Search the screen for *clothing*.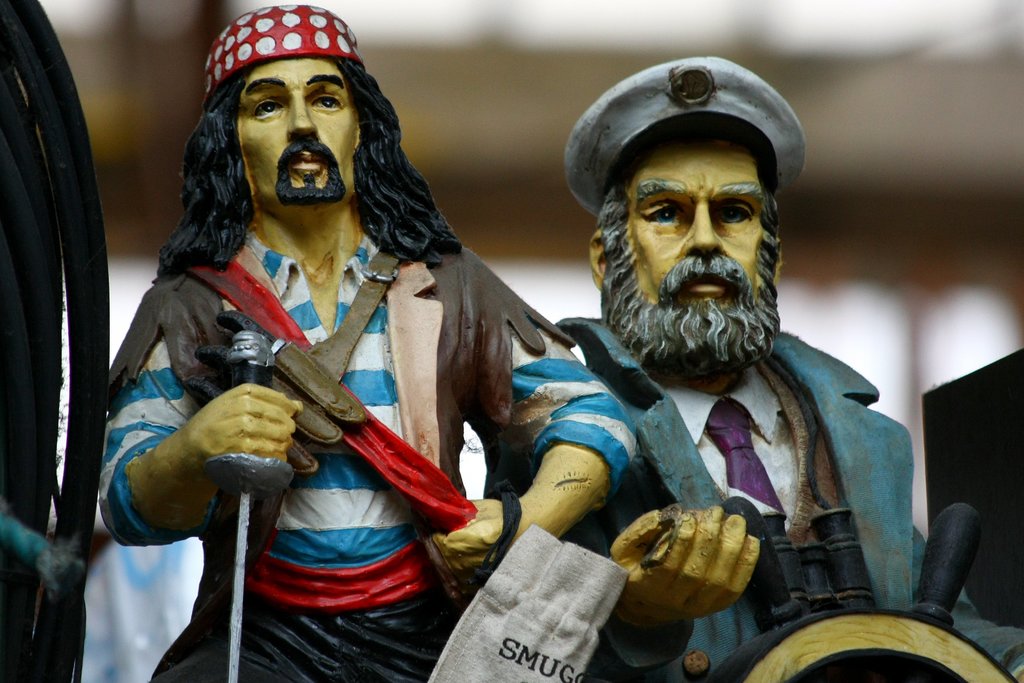
Found at l=88, t=231, r=637, b=564.
